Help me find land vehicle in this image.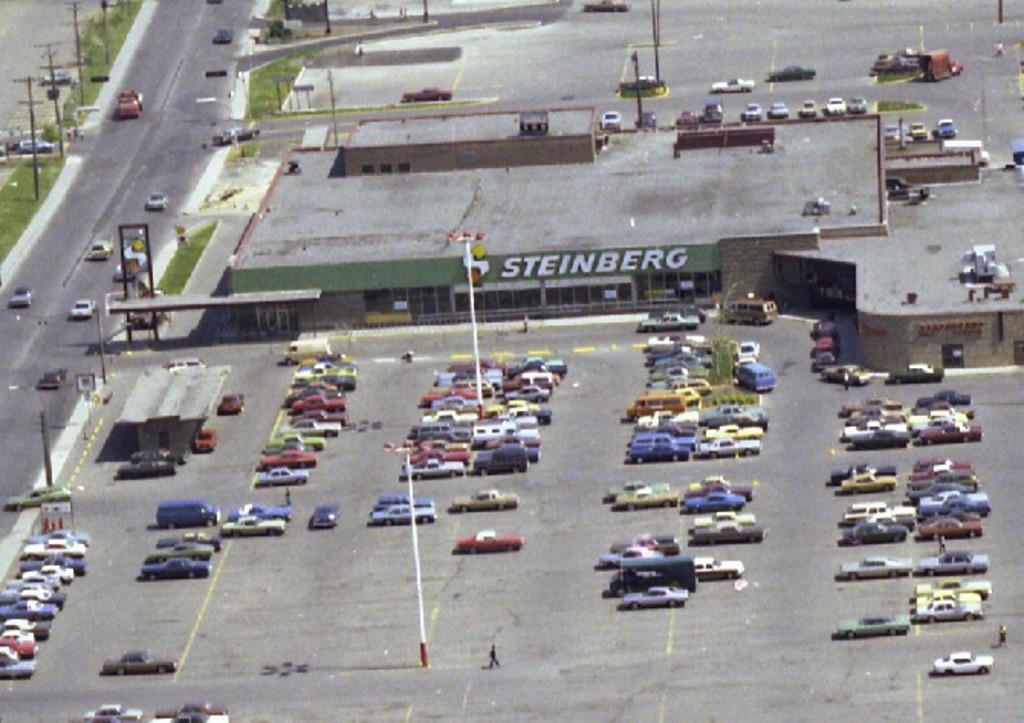
Found it: [x1=271, y1=417, x2=342, y2=439].
